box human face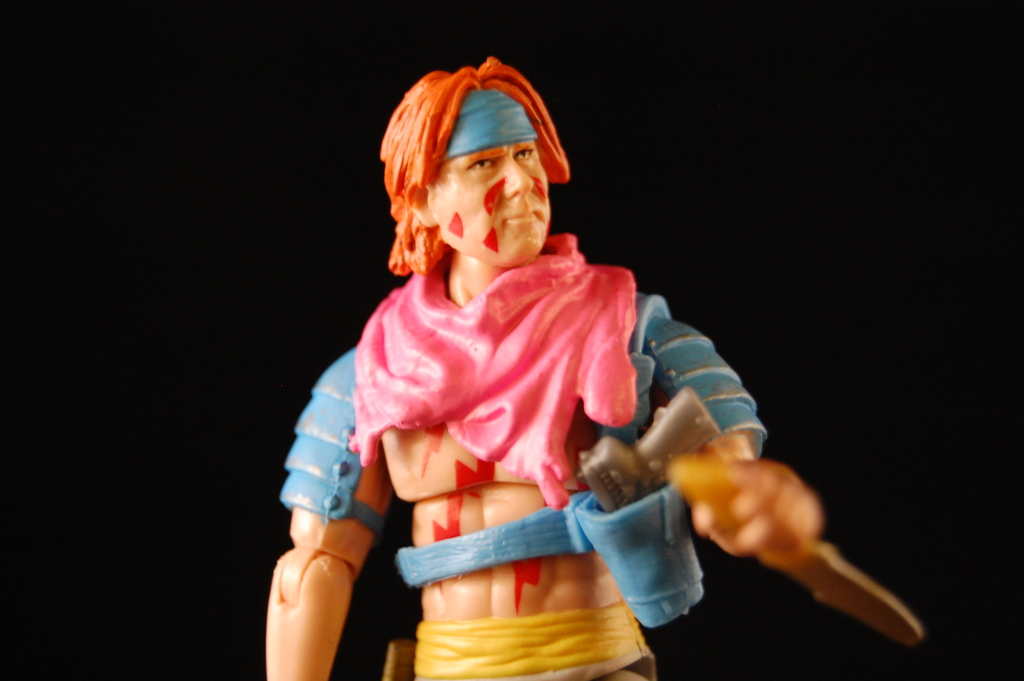
[424, 146, 545, 267]
